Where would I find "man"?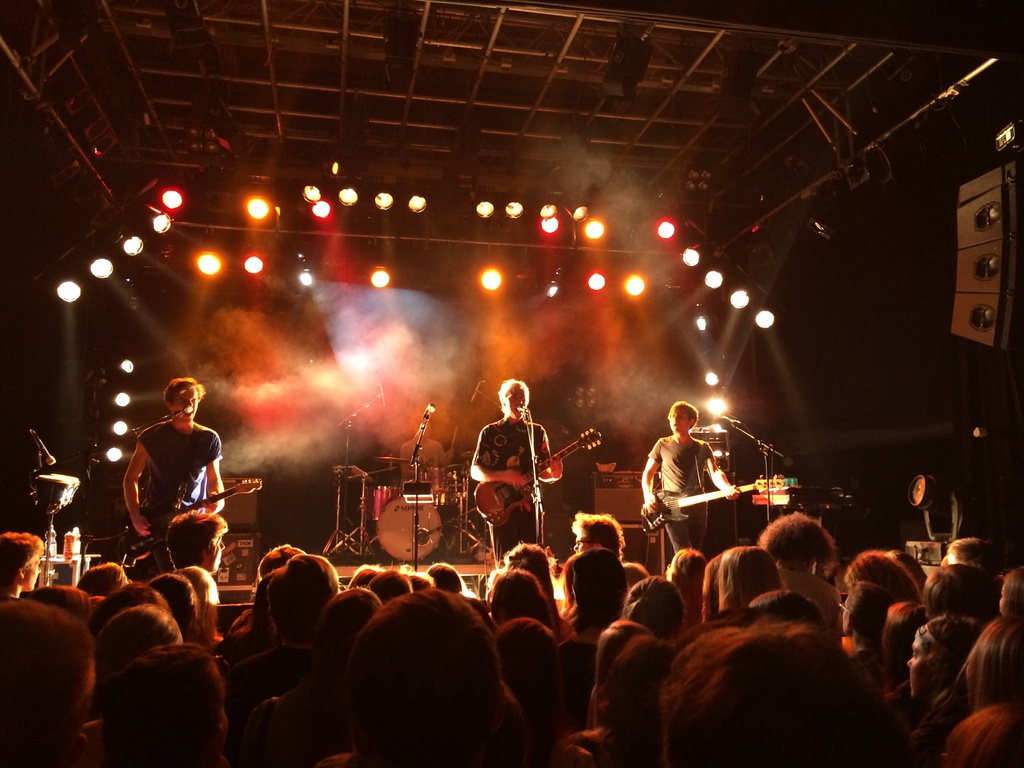
At [left=634, top=399, right=742, bottom=517].
